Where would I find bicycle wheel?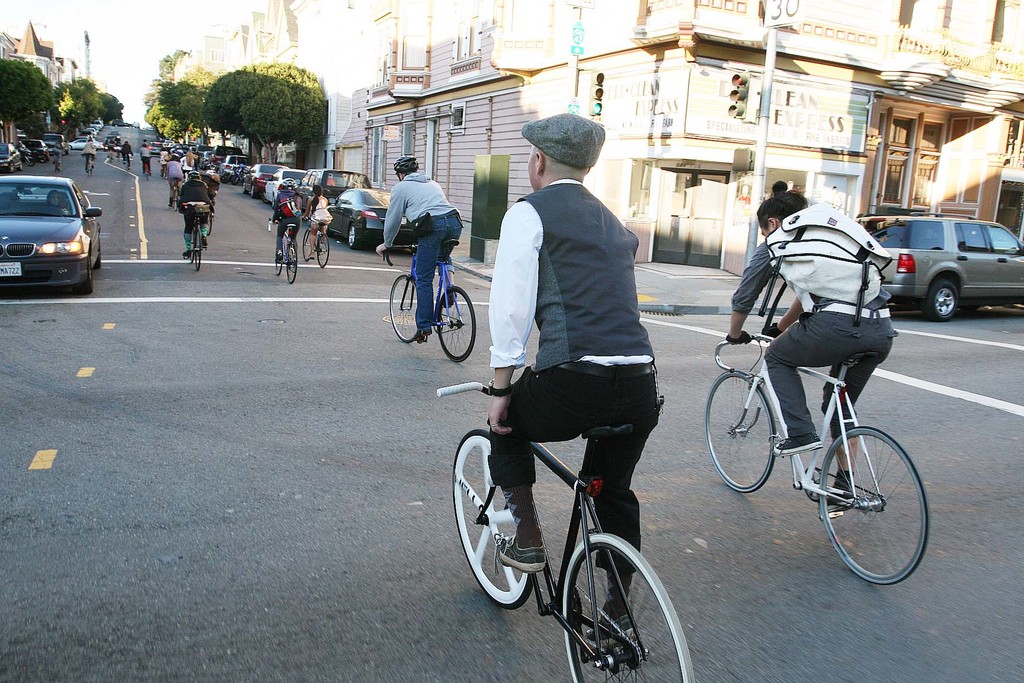
At BBox(283, 245, 299, 288).
